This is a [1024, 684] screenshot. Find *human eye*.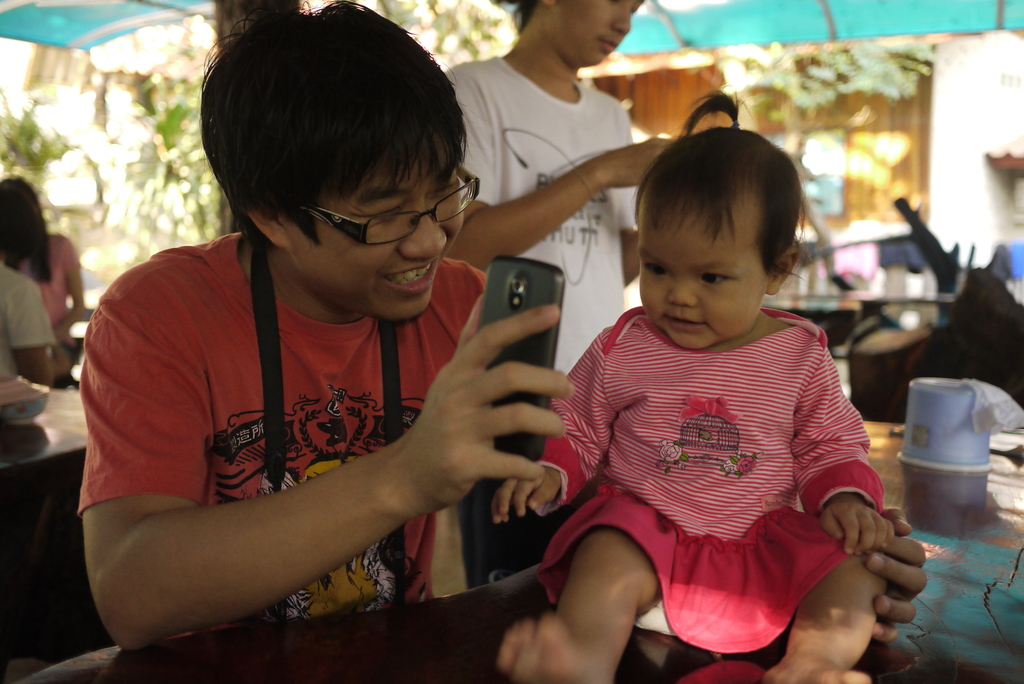
Bounding box: {"x1": 641, "y1": 260, "x2": 666, "y2": 277}.
